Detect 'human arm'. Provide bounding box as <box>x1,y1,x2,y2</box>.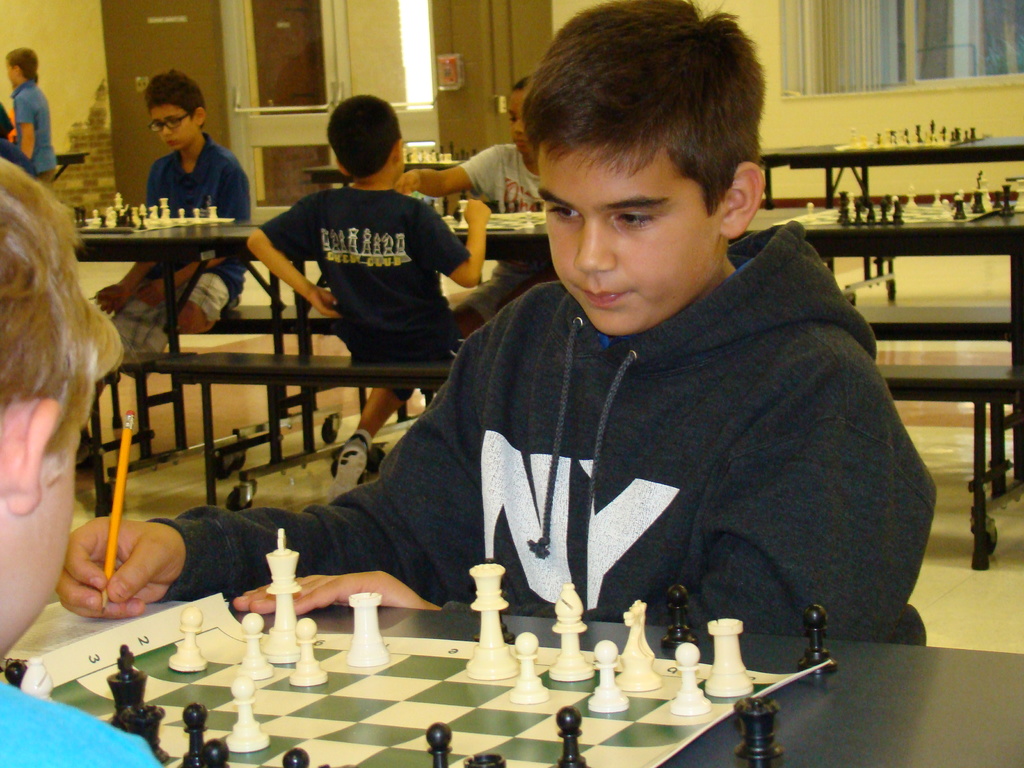
<box>408,195,492,289</box>.
